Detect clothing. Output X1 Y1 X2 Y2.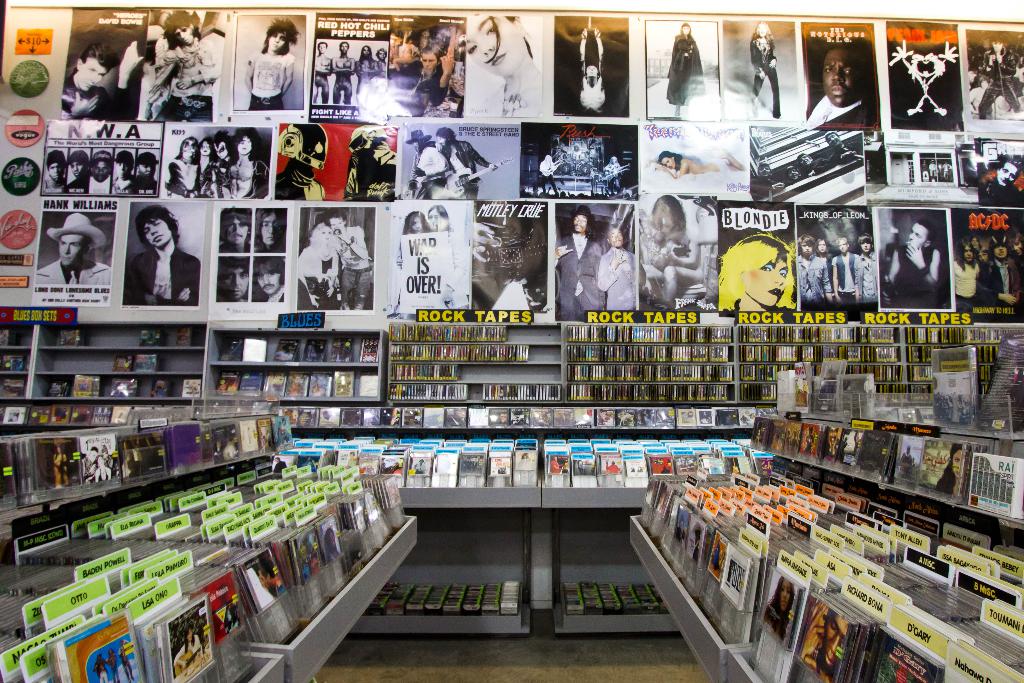
605 249 637 315.
